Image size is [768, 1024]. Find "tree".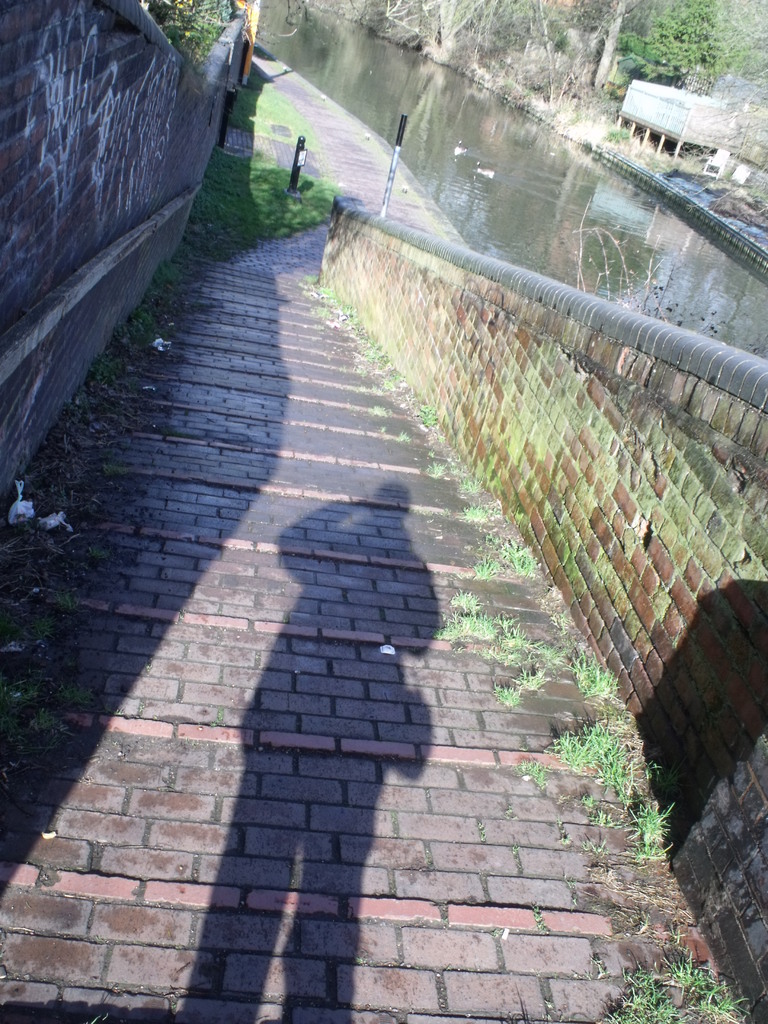
box=[636, 0, 734, 97].
